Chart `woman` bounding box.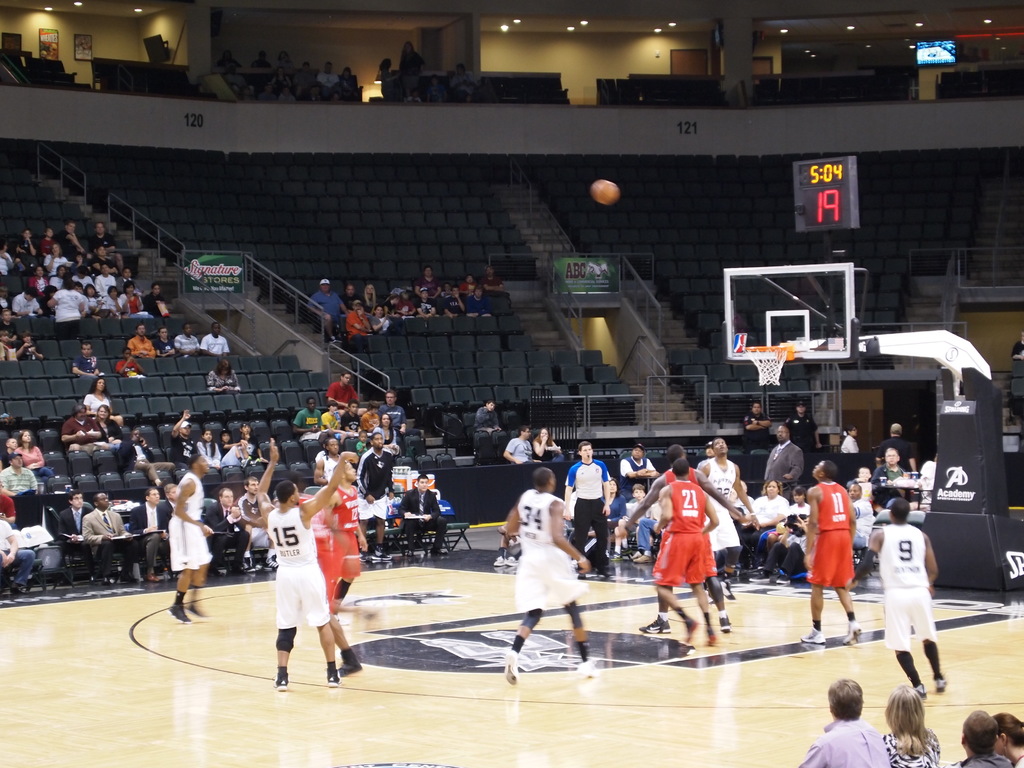
Charted: x1=272, y1=65, x2=291, y2=88.
